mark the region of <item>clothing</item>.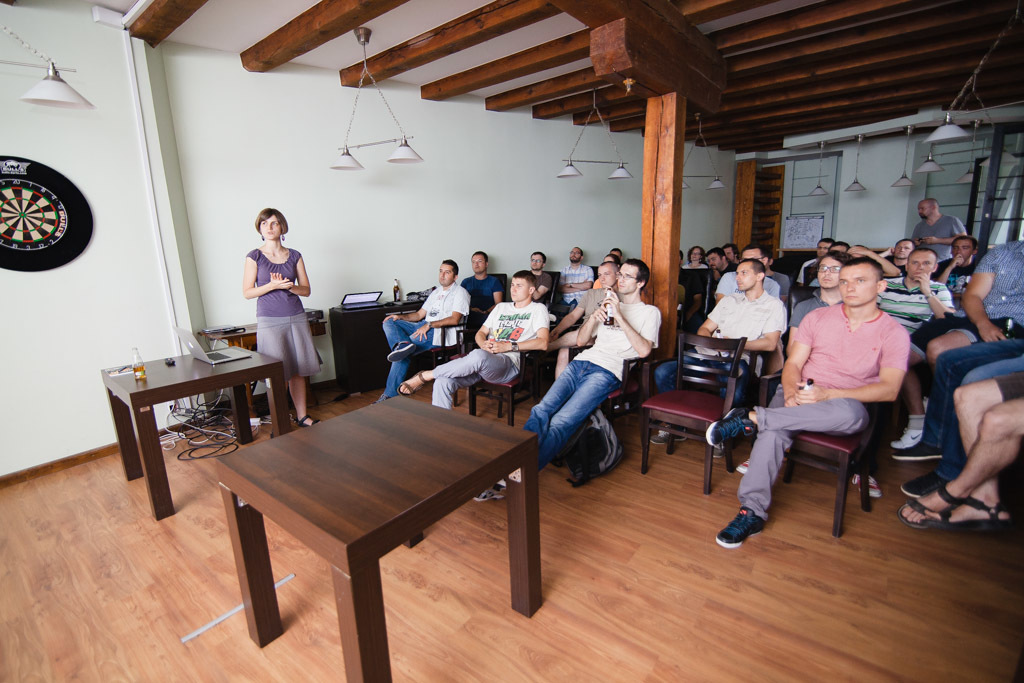
Region: l=923, t=335, r=1023, b=465.
